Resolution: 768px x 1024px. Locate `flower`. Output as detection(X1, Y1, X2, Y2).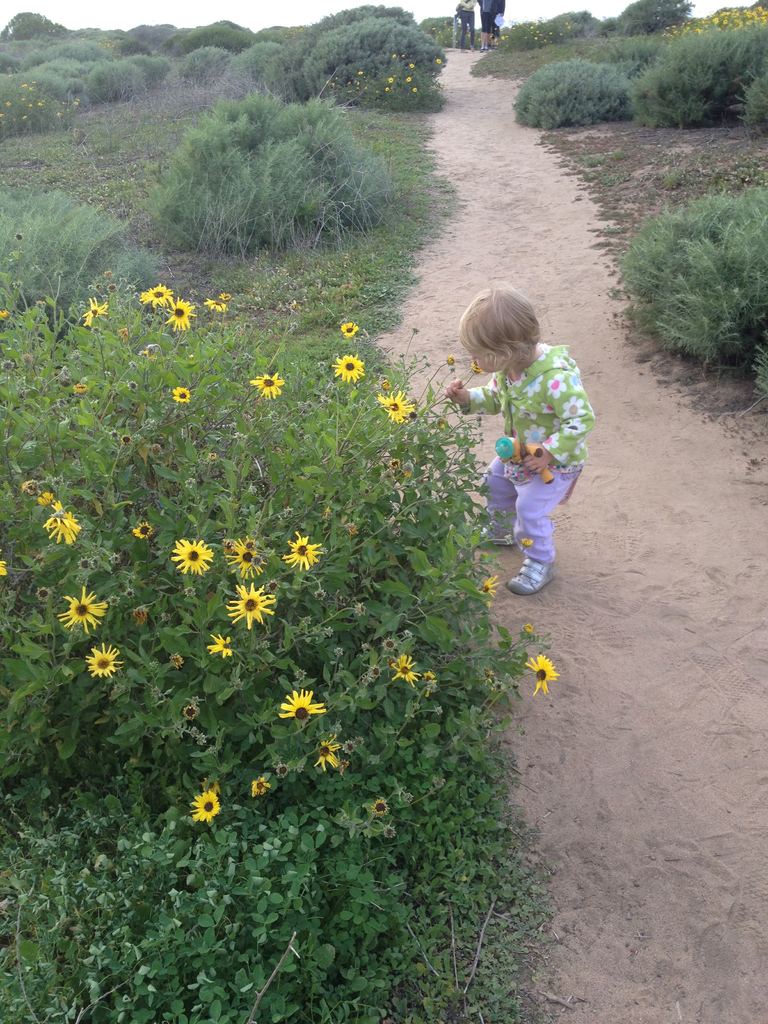
detection(136, 283, 175, 307).
